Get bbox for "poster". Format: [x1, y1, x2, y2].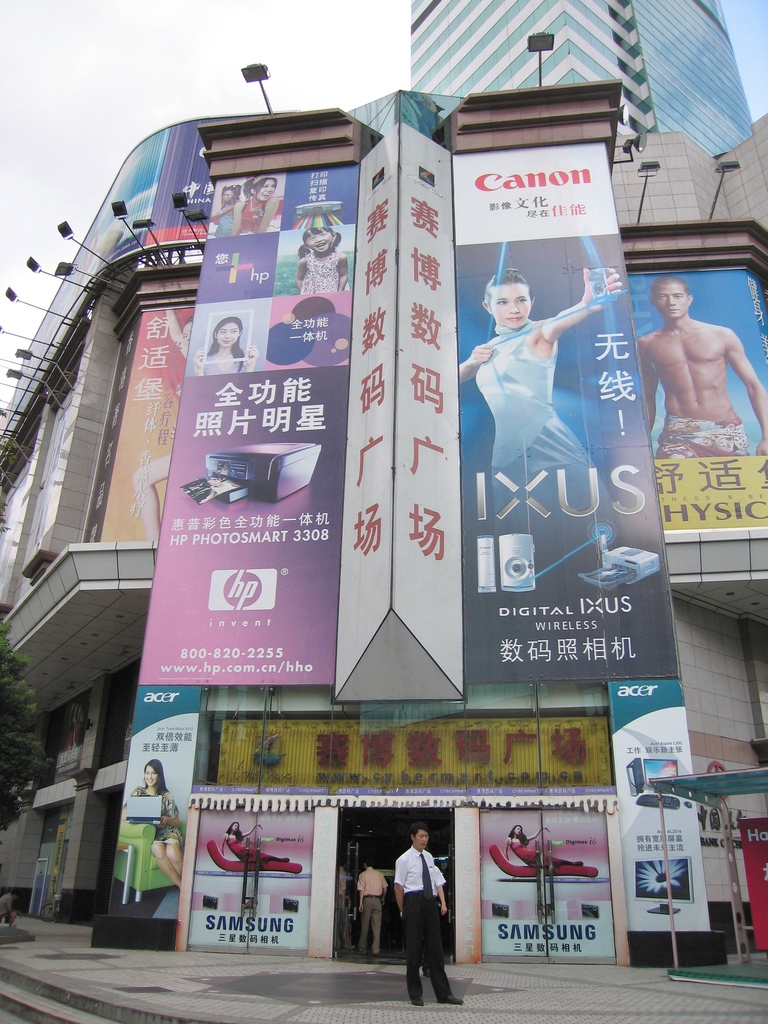
[739, 816, 767, 952].
